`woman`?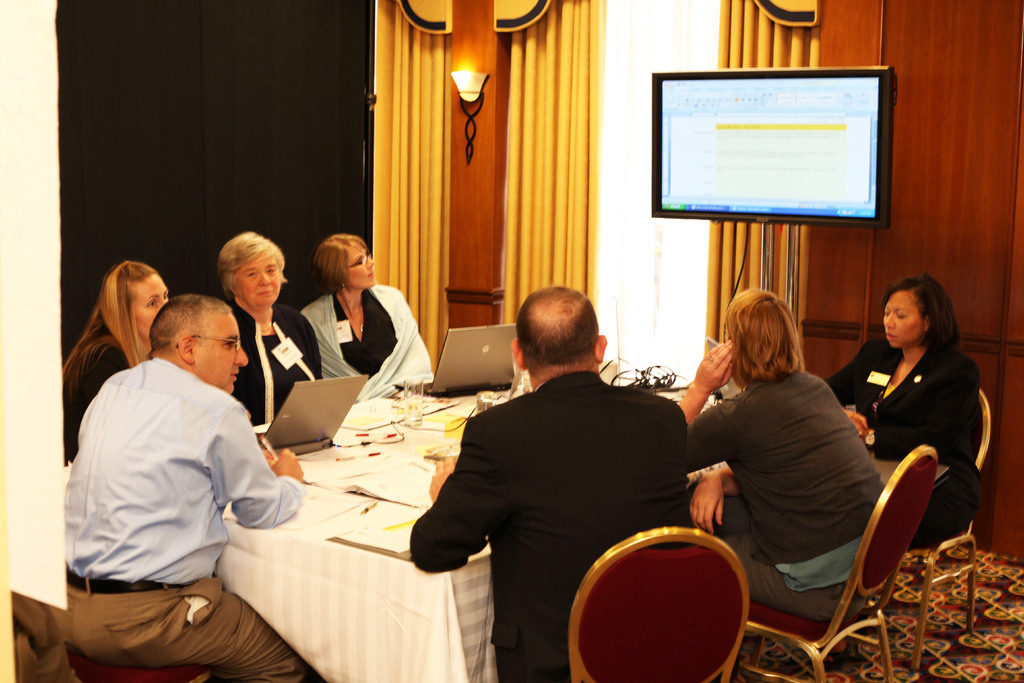
<bbox>214, 228, 330, 417</bbox>
